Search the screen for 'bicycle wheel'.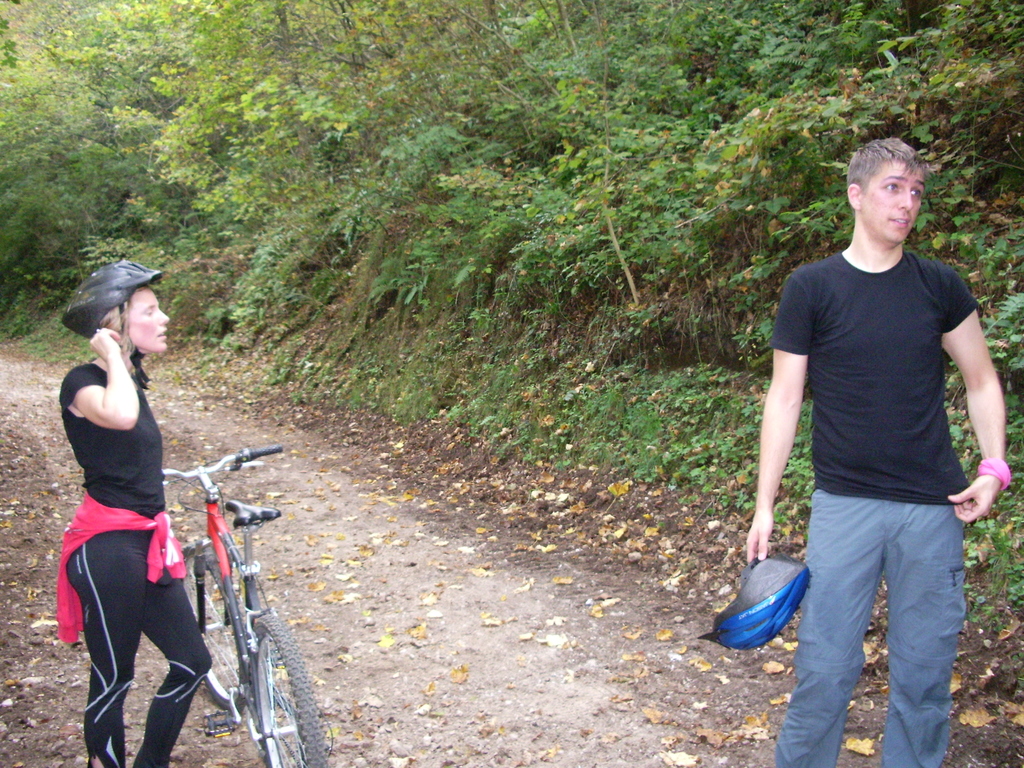
Found at 179,543,247,713.
